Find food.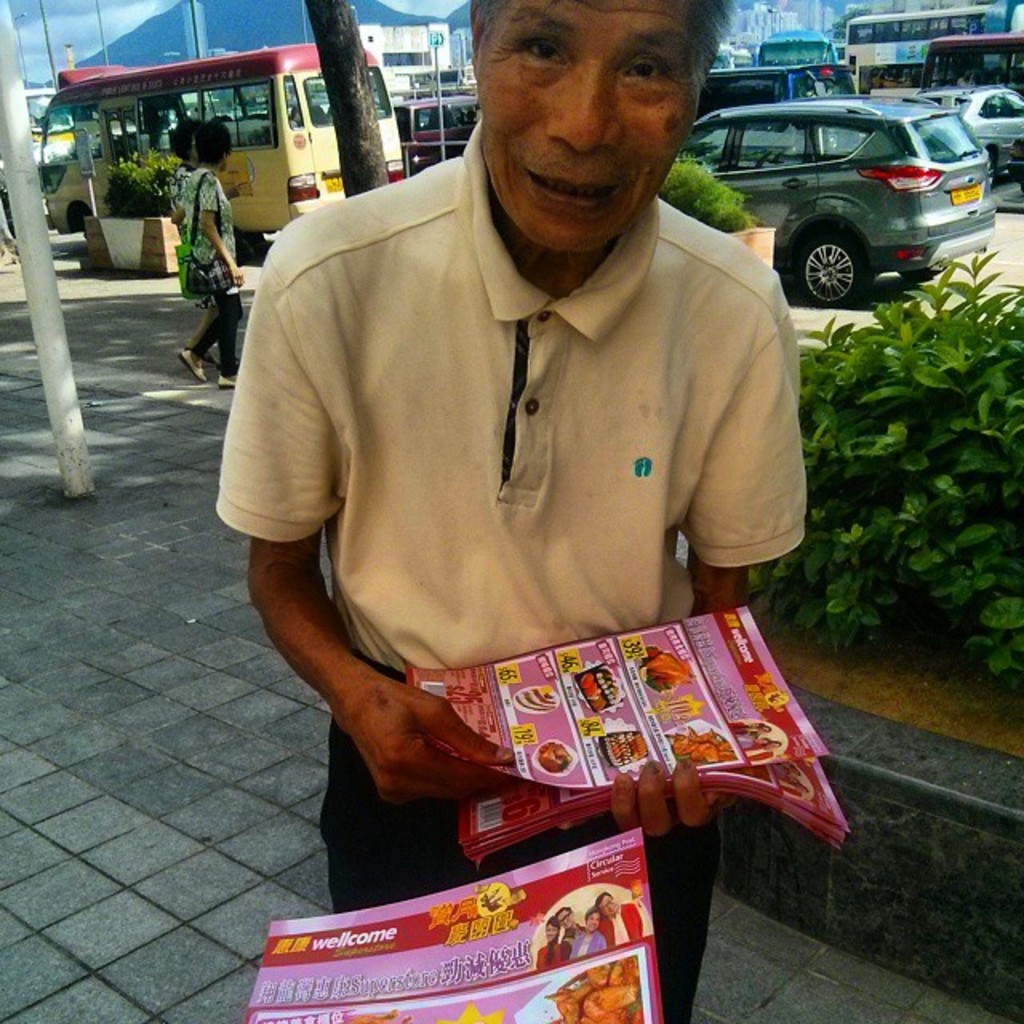
left=606, top=722, right=646, bottom=781.
